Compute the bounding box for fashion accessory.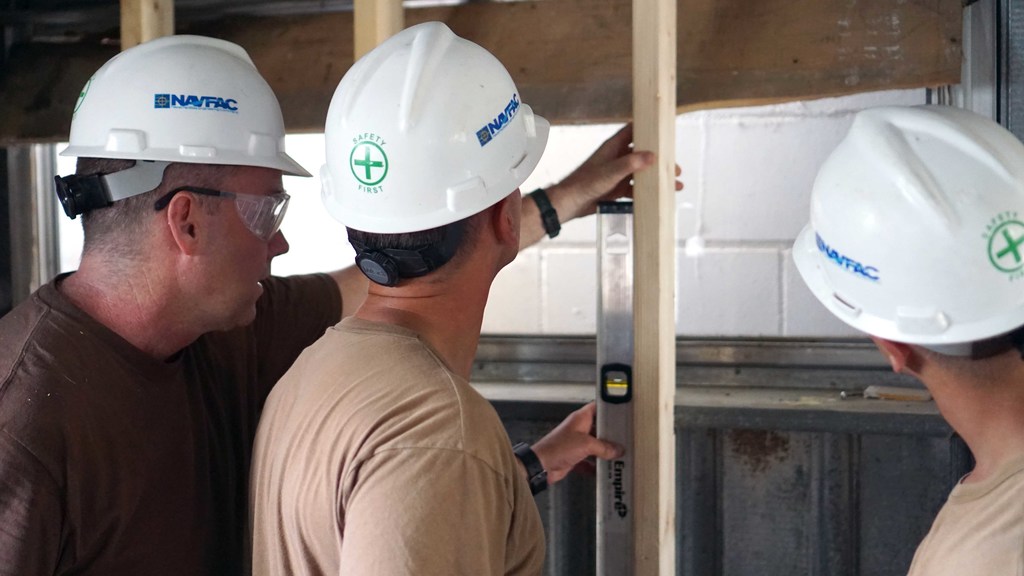
crop(524, 184, 561, 242).
